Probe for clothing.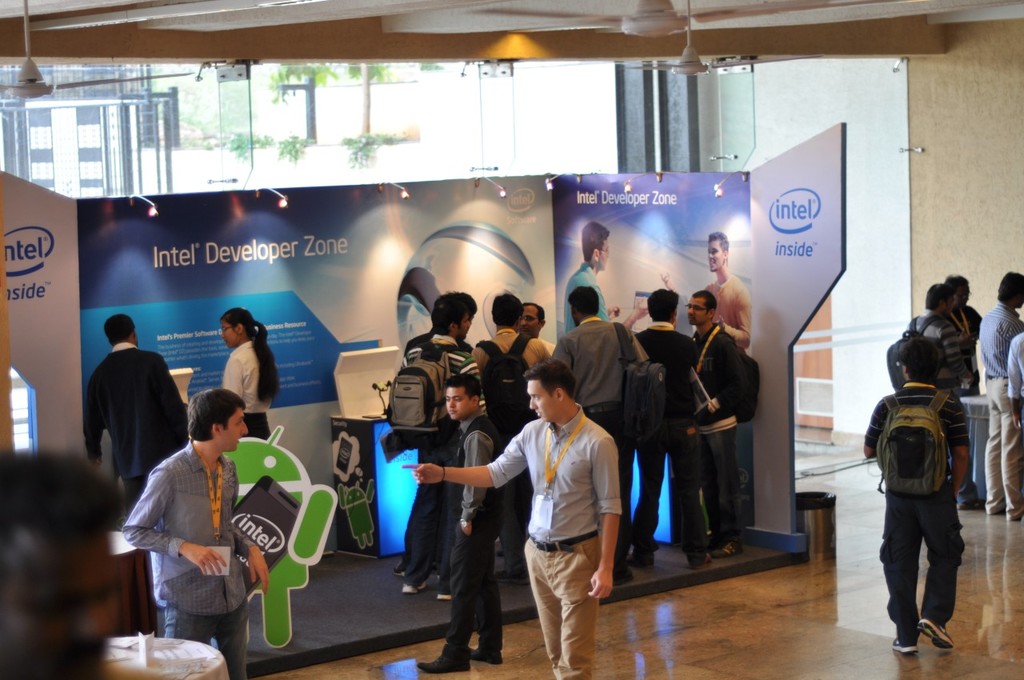
Probe result: 699 266 750 342.
